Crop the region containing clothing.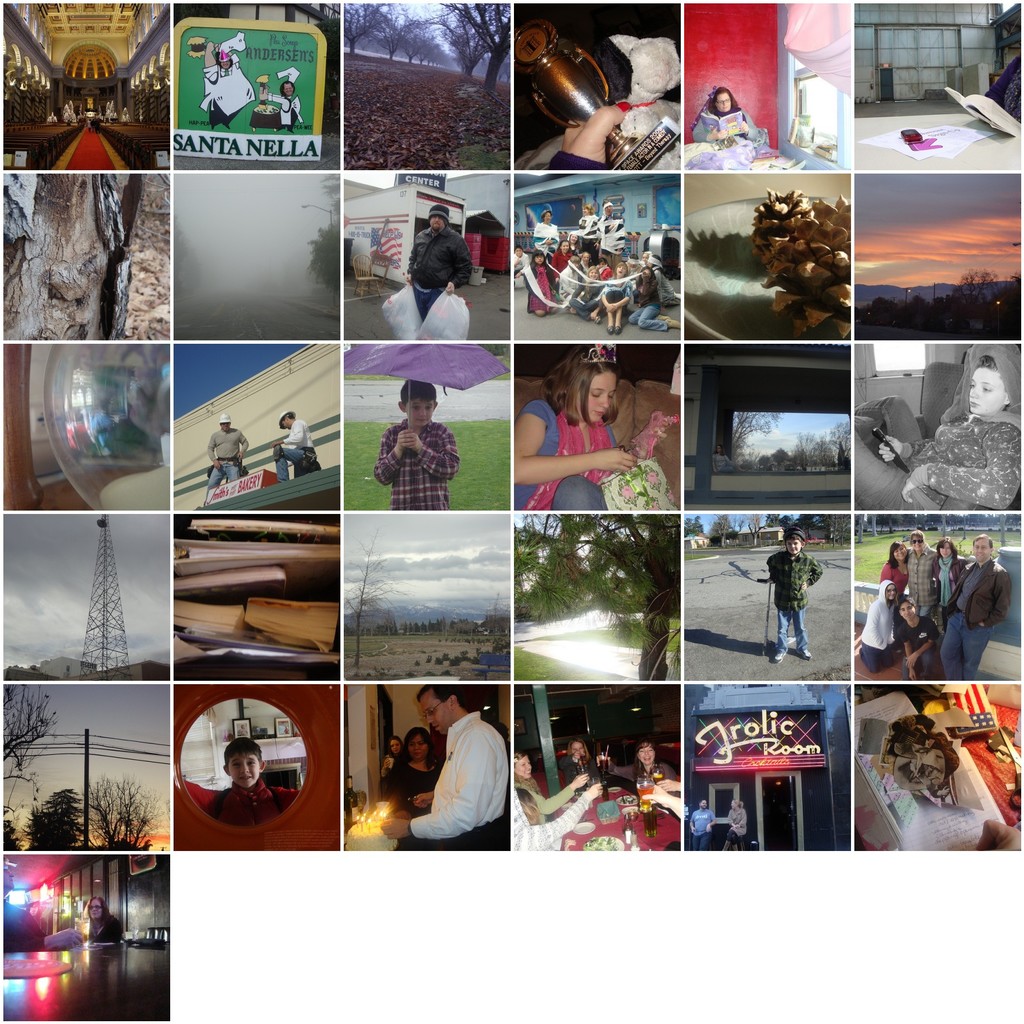
Crop region: 557 758 598 791.
